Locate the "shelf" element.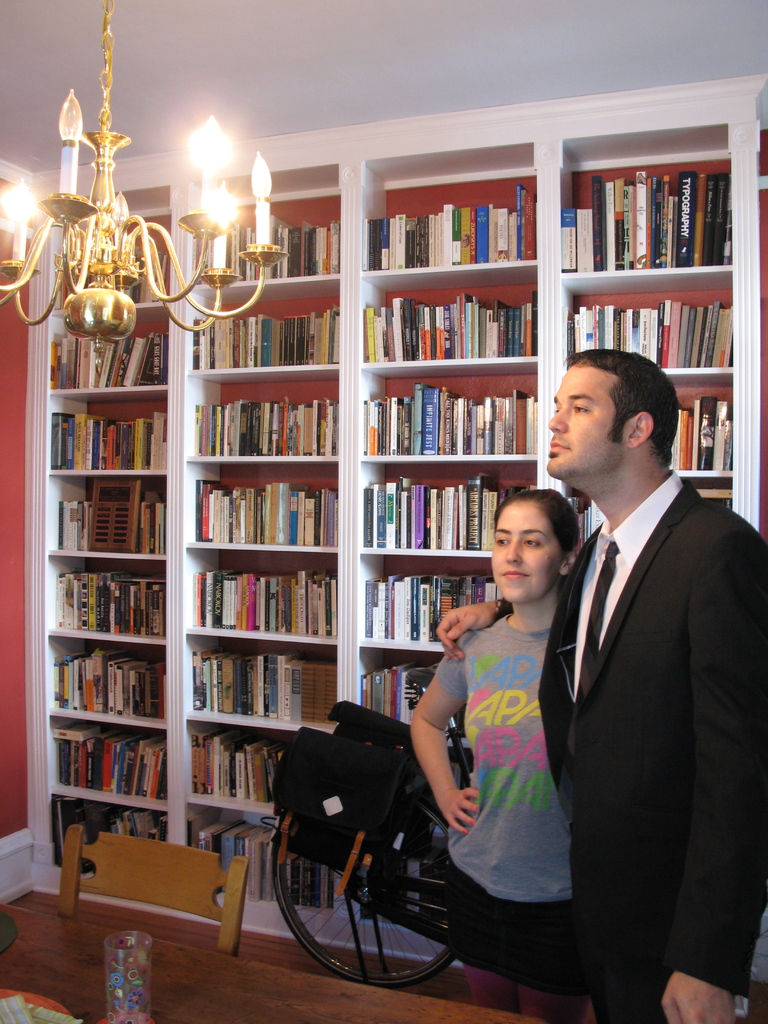
Element bbox: box=[65, 482, 161, 556].
